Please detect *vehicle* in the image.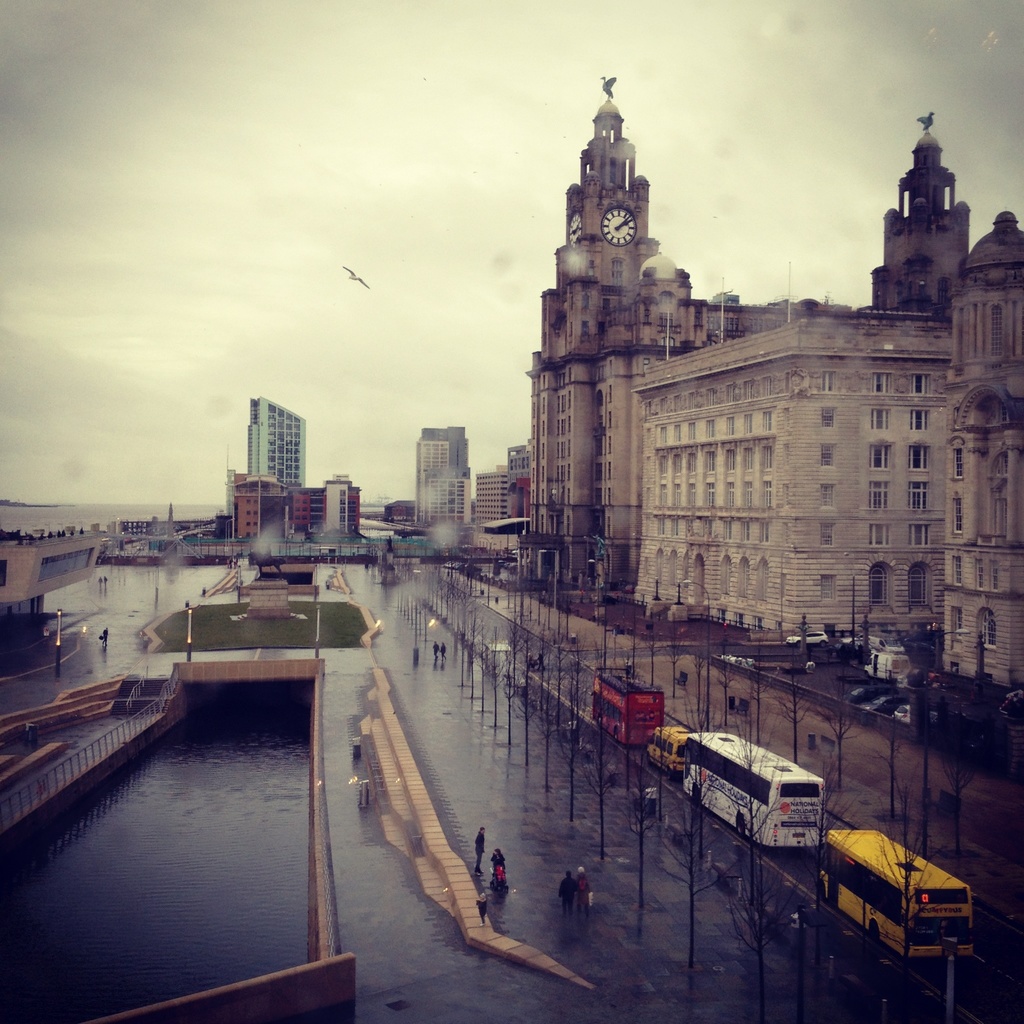
[left=822, top=822, right=979, bottom=968].
